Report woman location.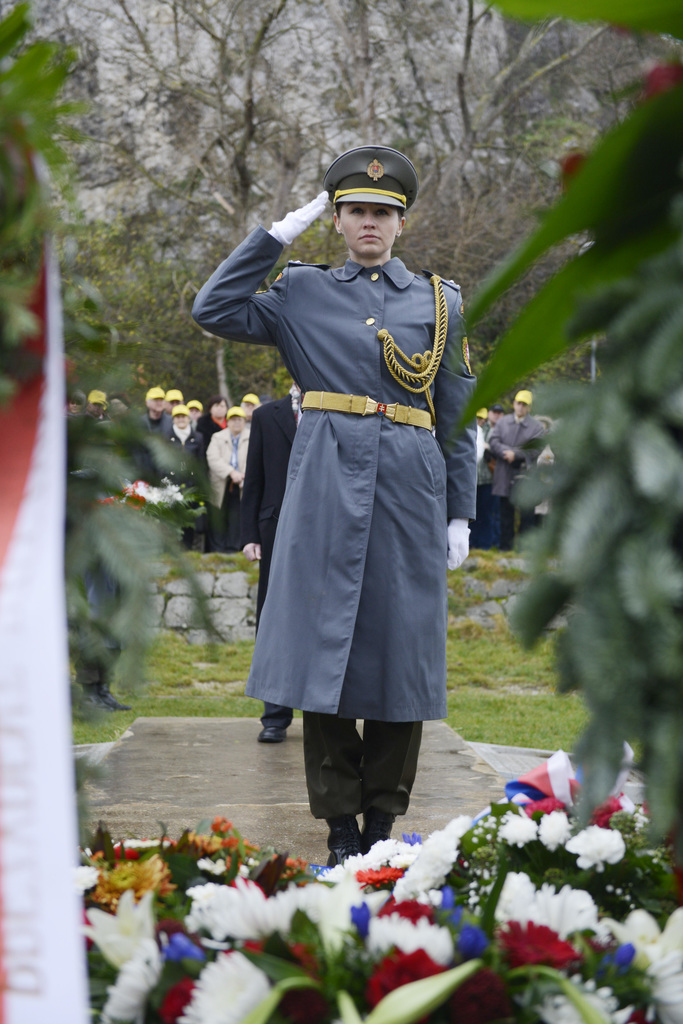
Report: left=196, top=145, right=474, bottom=859.
